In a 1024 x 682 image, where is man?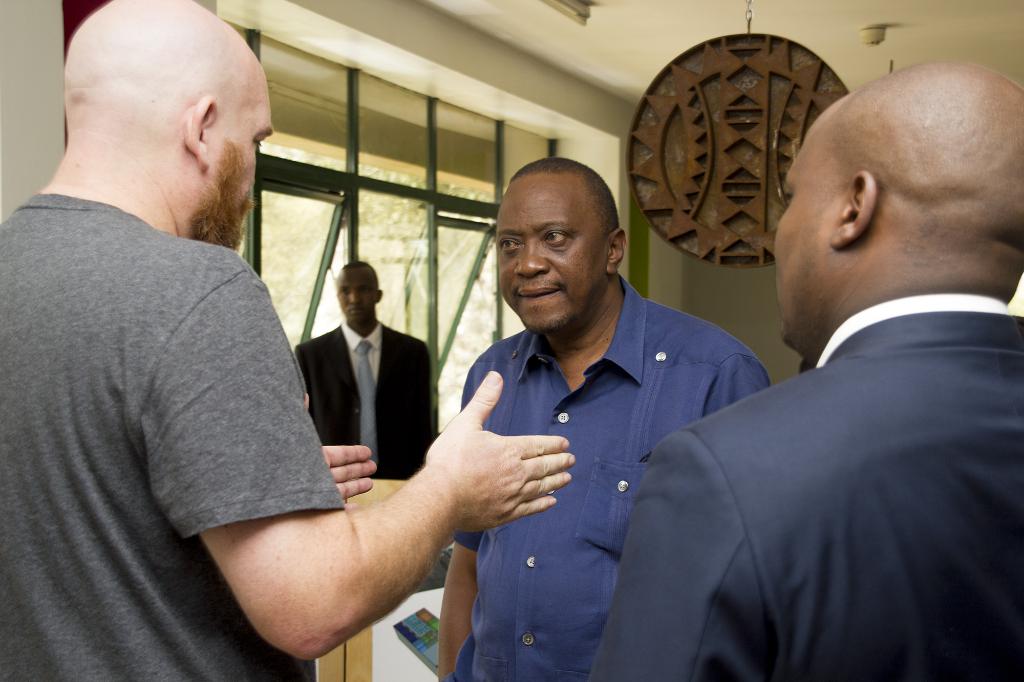
[left=0, top=0, right=573, bottom=681].
